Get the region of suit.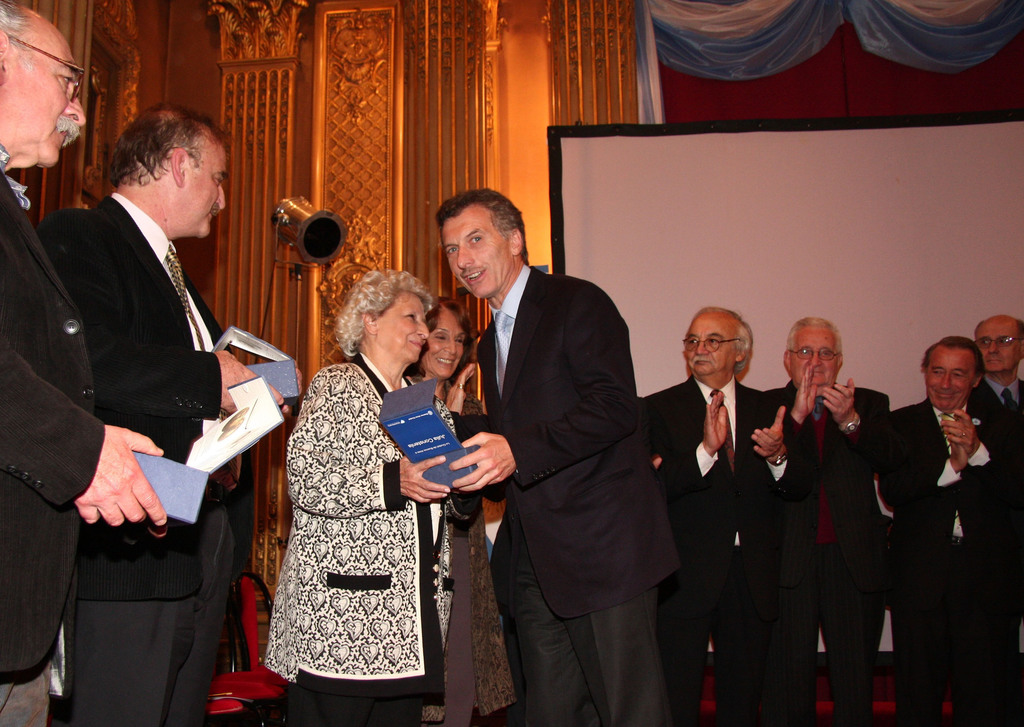
(38, 187, 236, 726).
